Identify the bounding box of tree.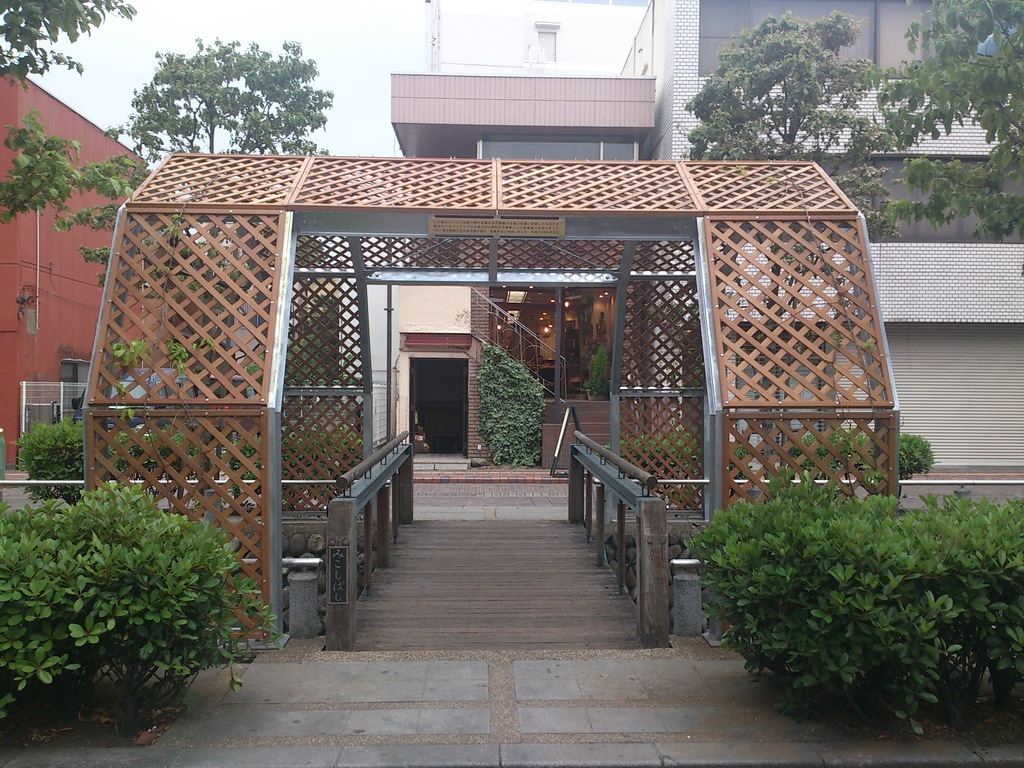
bbox=(0, 0, 140, 97).
